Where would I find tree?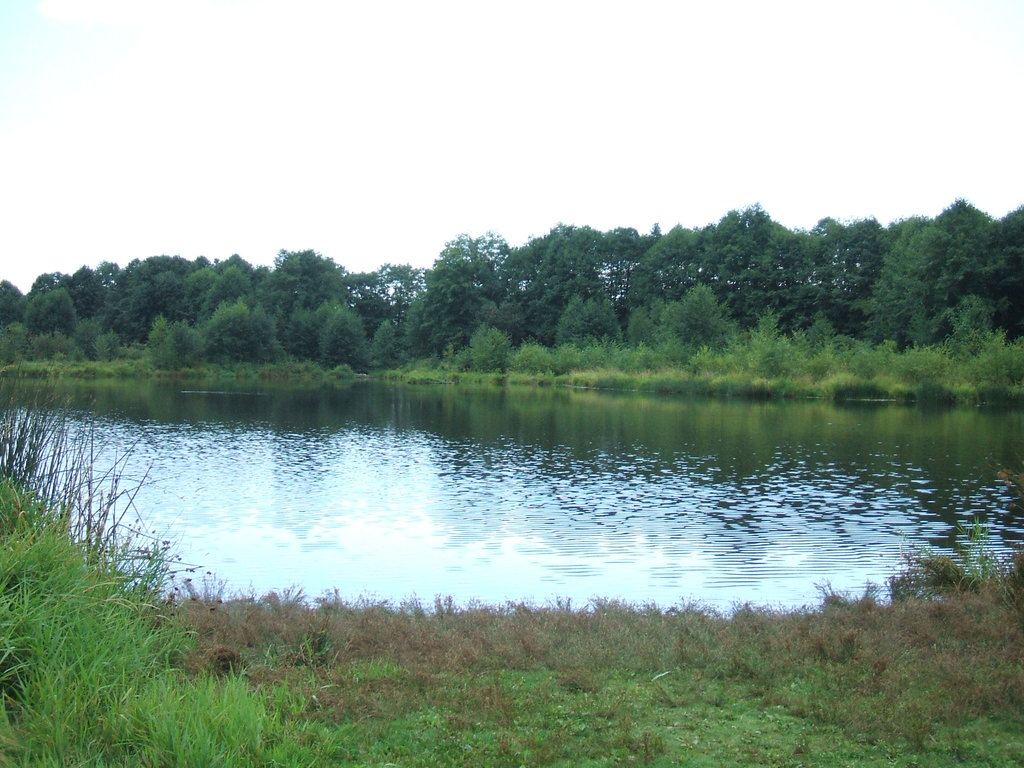
At {"left": 31, "top": 339, "right": 97, "bottom": 372}.
